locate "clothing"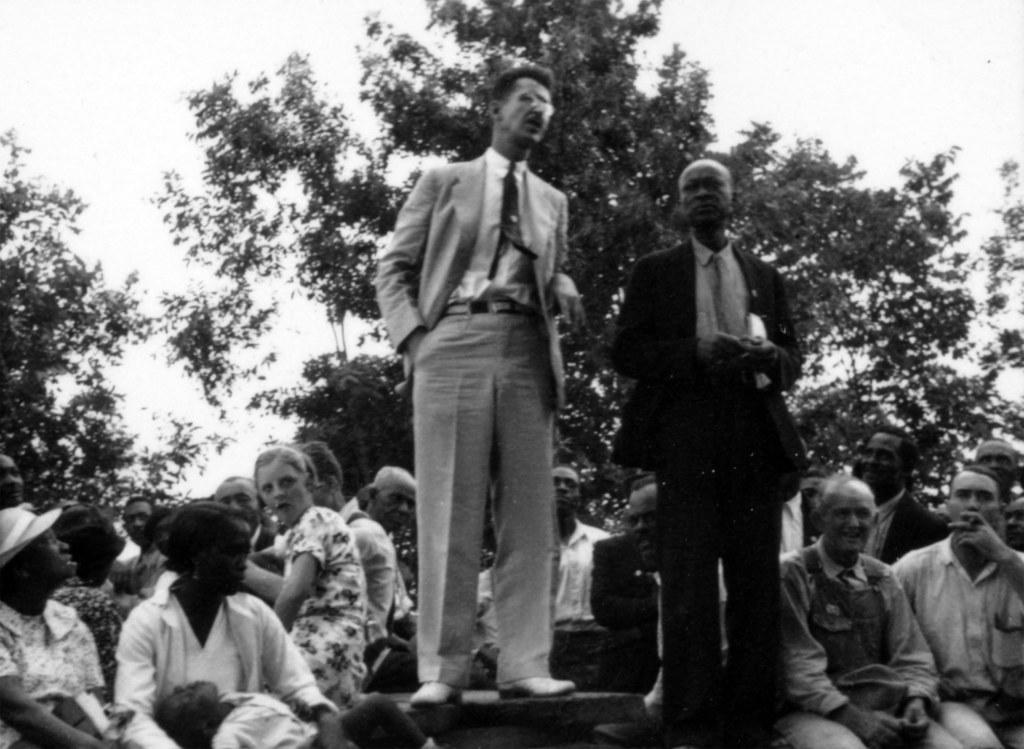
(881, 532, 1023, 748)
